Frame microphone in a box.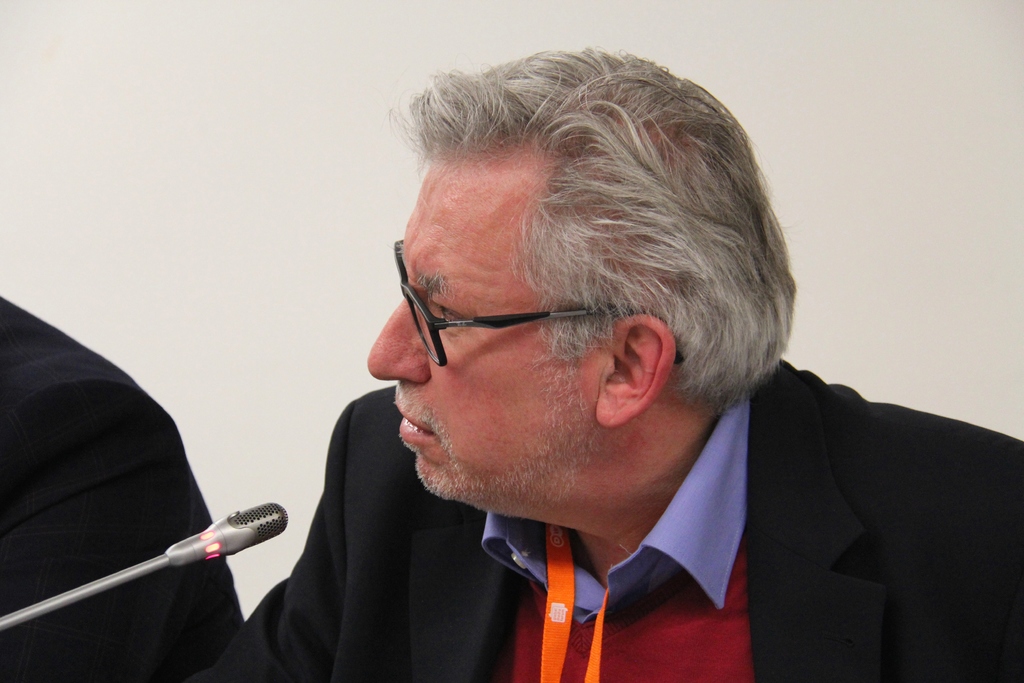
44, 508, 290, 626.
